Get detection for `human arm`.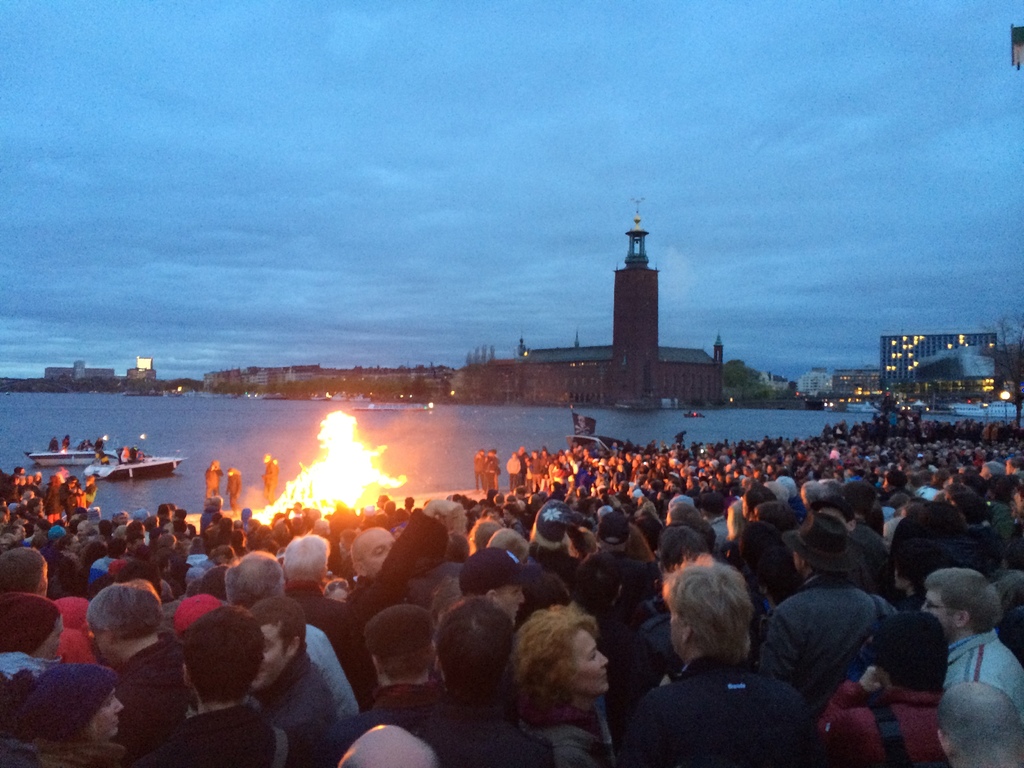
Detection: box=[307, 627, 361, 719].
